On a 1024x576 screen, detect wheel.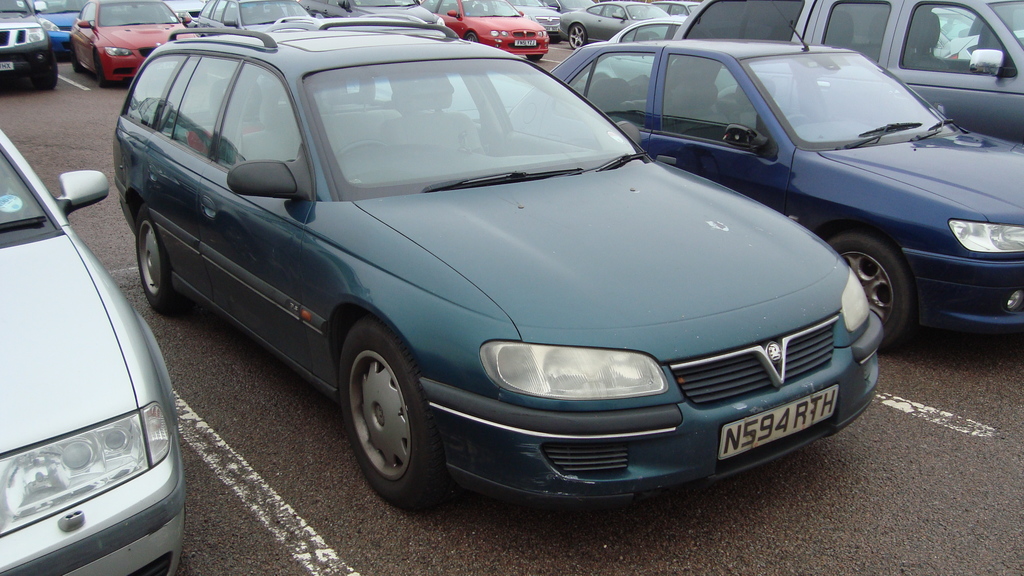
(136, 207, 174, 310).
